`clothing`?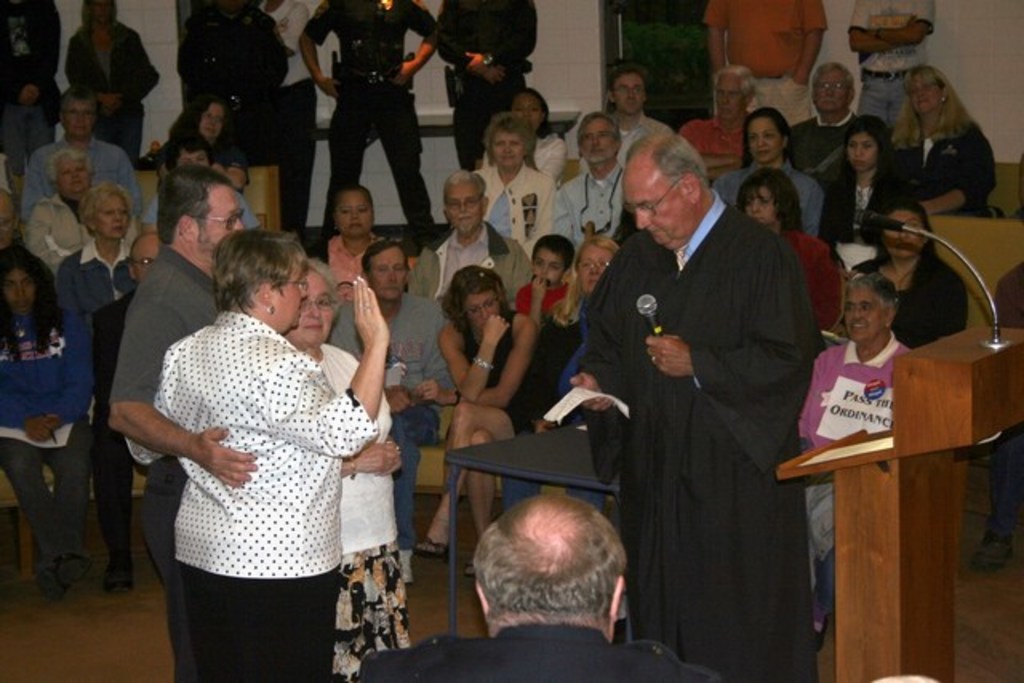
[70, 0, 162, 170]
